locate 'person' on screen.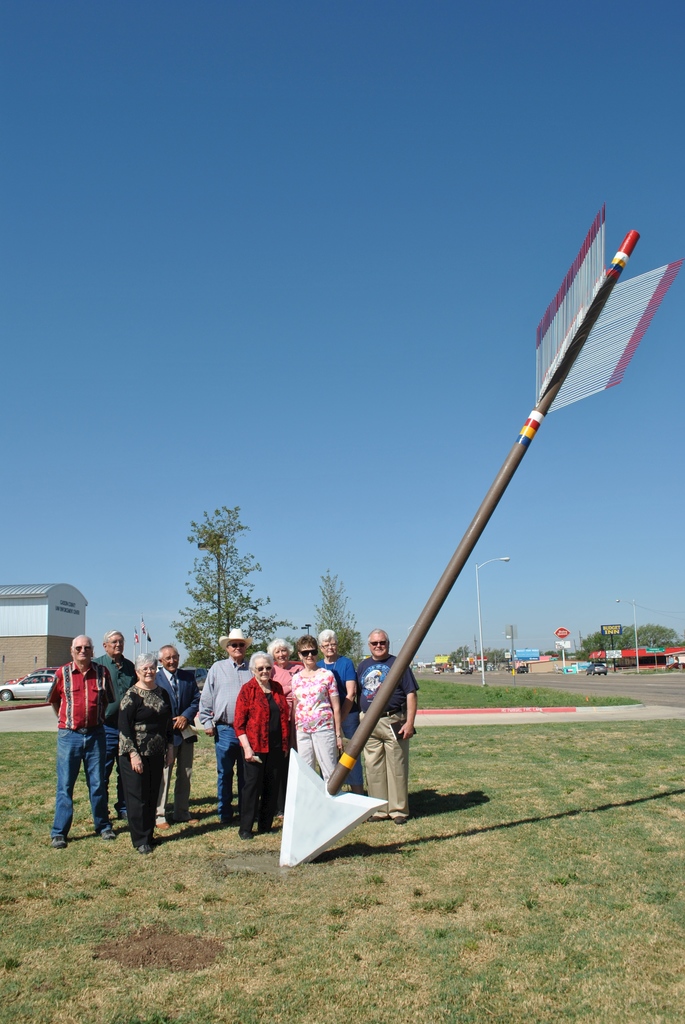
On screen at x1=154, y1=645, x2=202, y2=831.
